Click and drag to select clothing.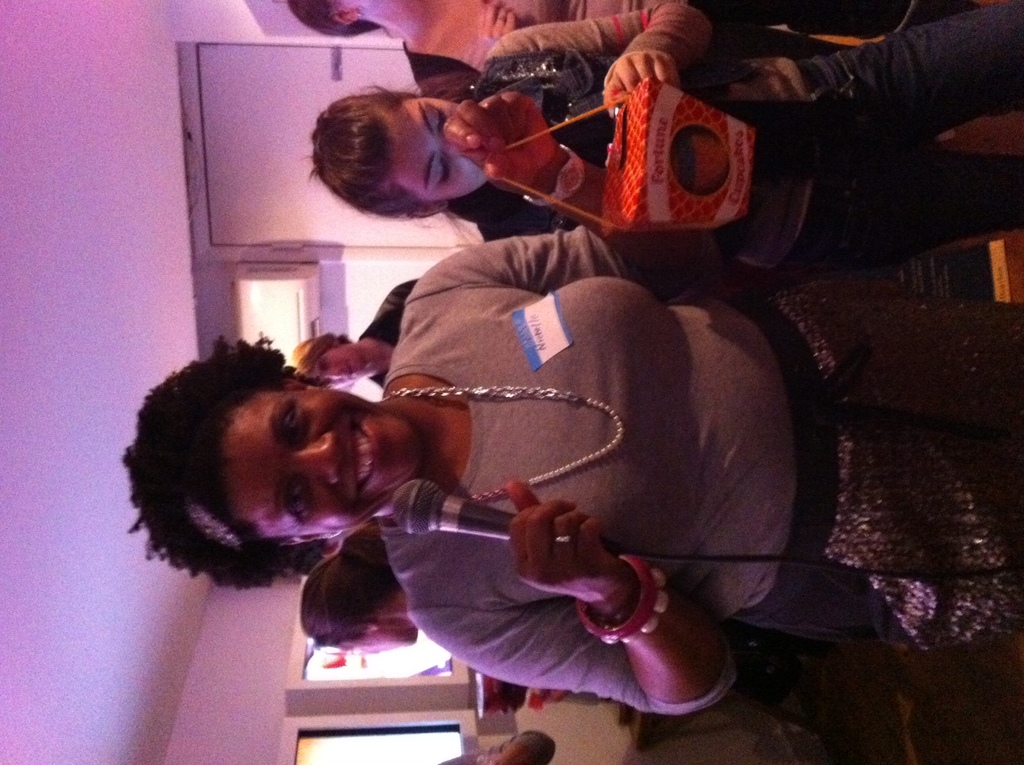
Selection: pyautogui.locateOnScreen(412, 0, 640, 104).
